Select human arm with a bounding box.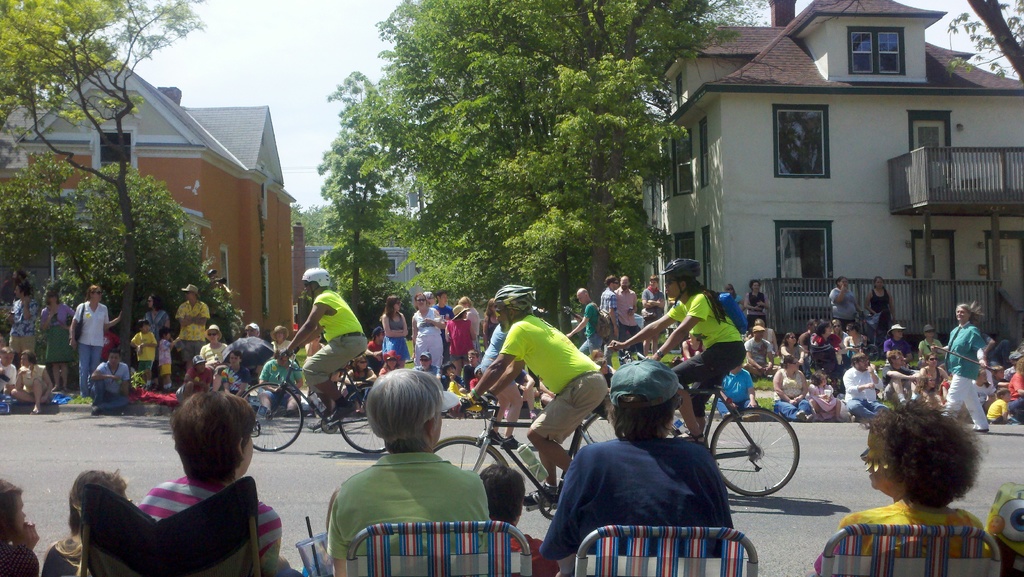
bbox(773, 370, 796, 409).
